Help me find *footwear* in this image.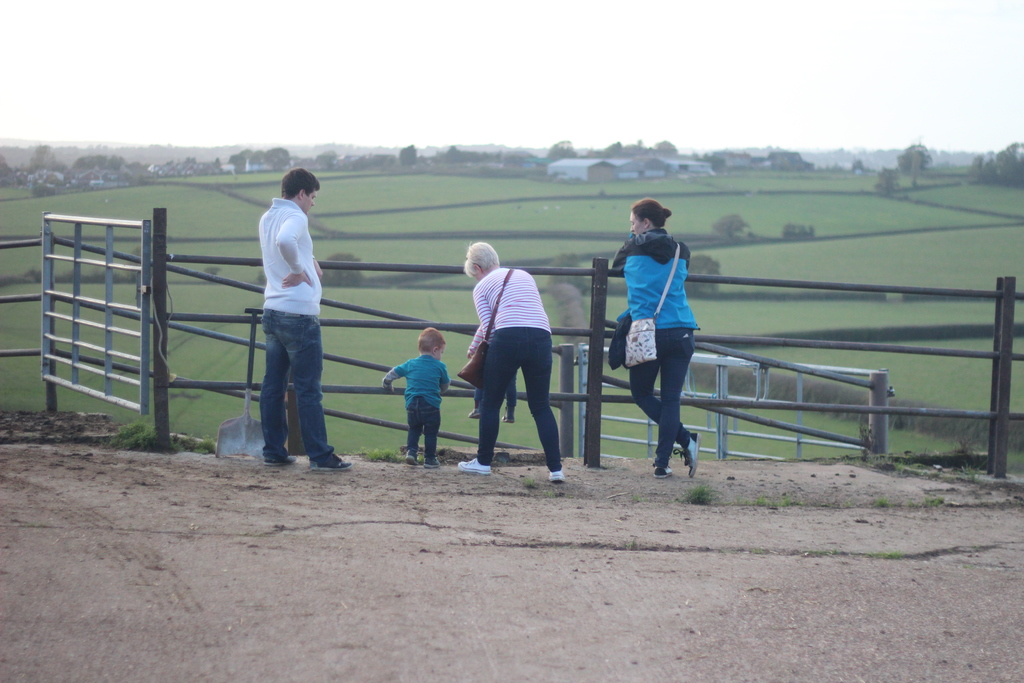
Found it: <region>400, 445, 413, 466</region>.
